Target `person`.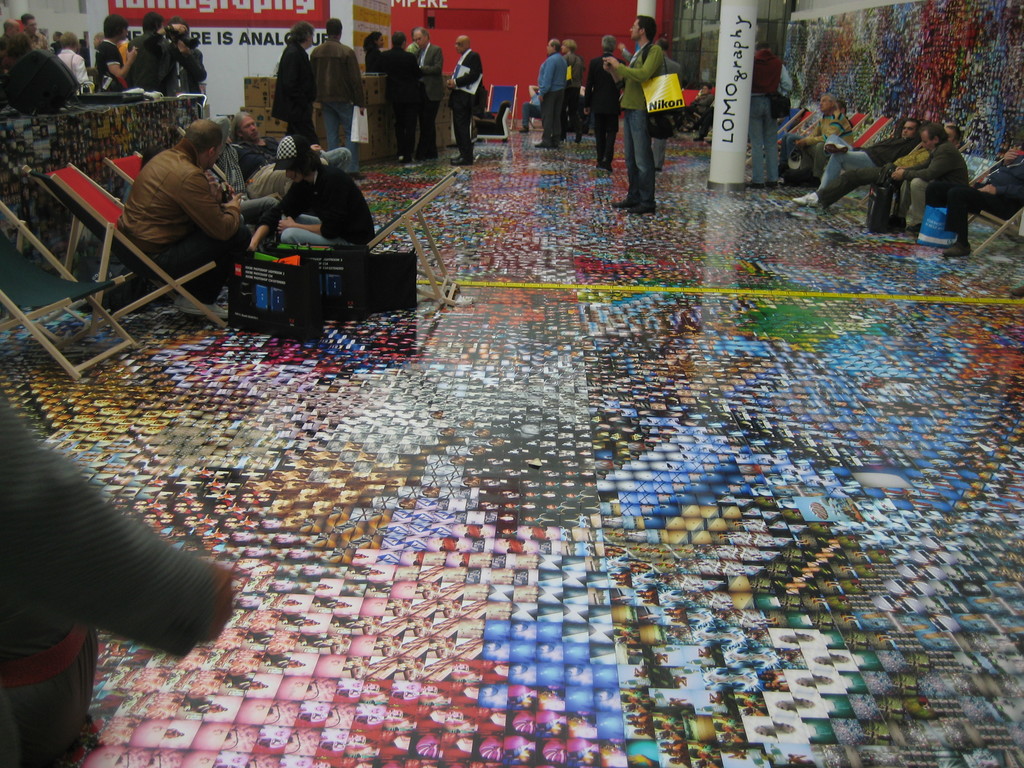
Target region: region(794, 116, 911, 210).
